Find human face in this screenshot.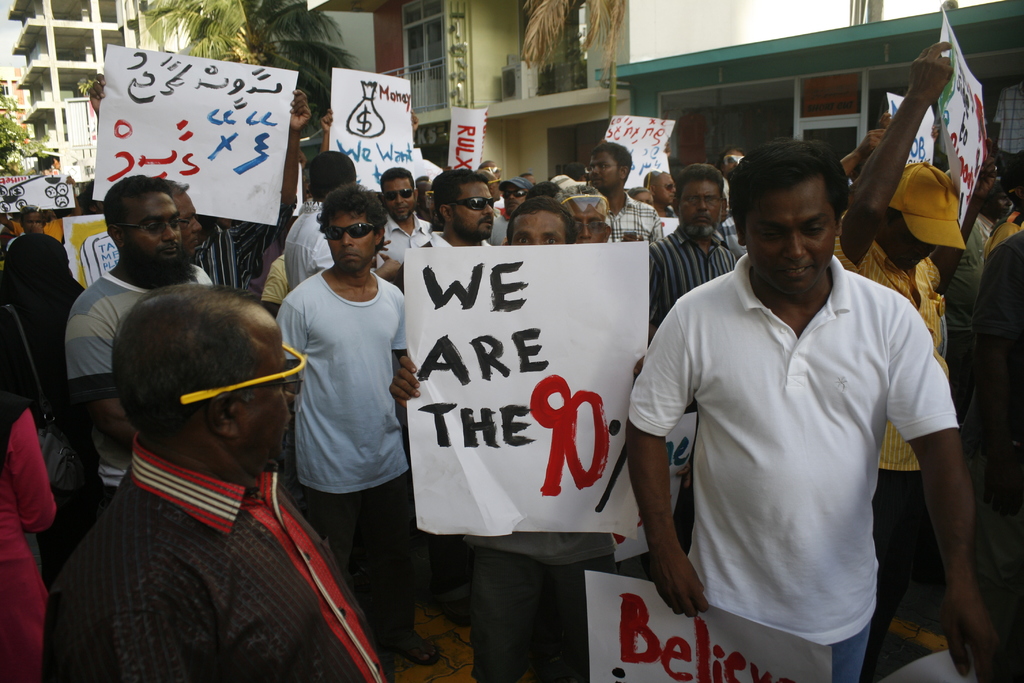
The bounding box for human face is (left=681, top=174, right=727, bottom=238).
